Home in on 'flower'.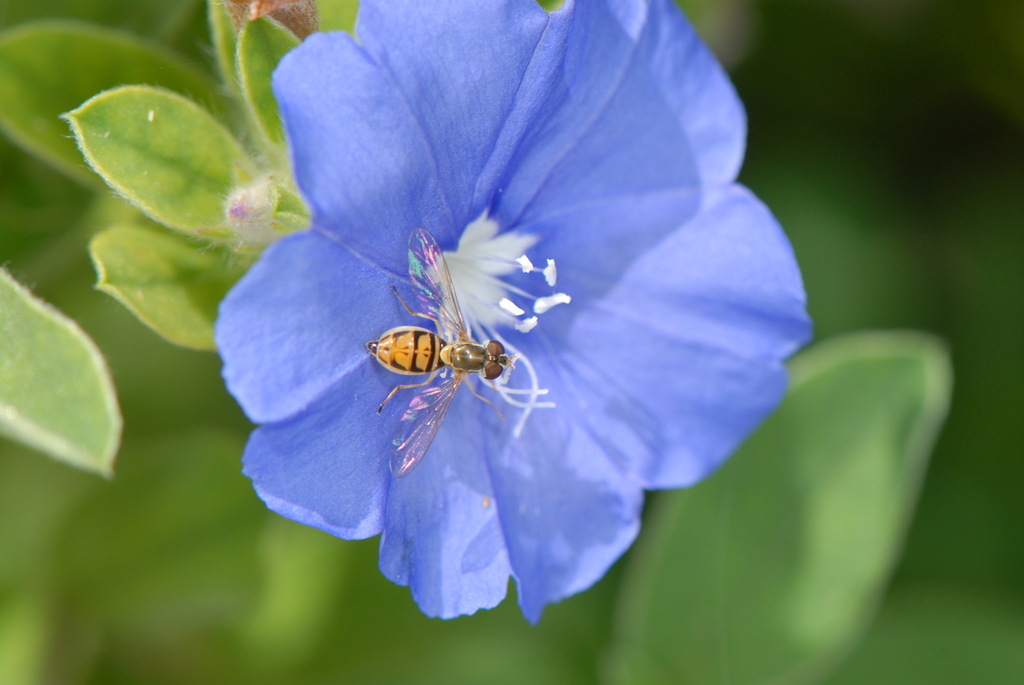
Homed in at (232,5,768,636).
